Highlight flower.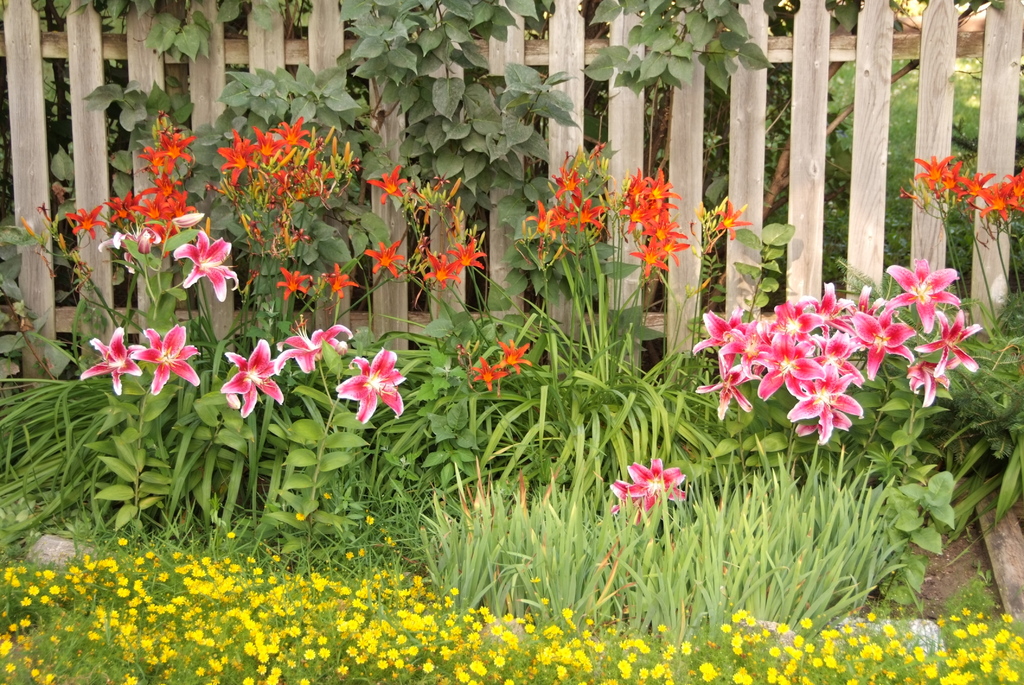
Highlighted region: 137,141,163,166.
